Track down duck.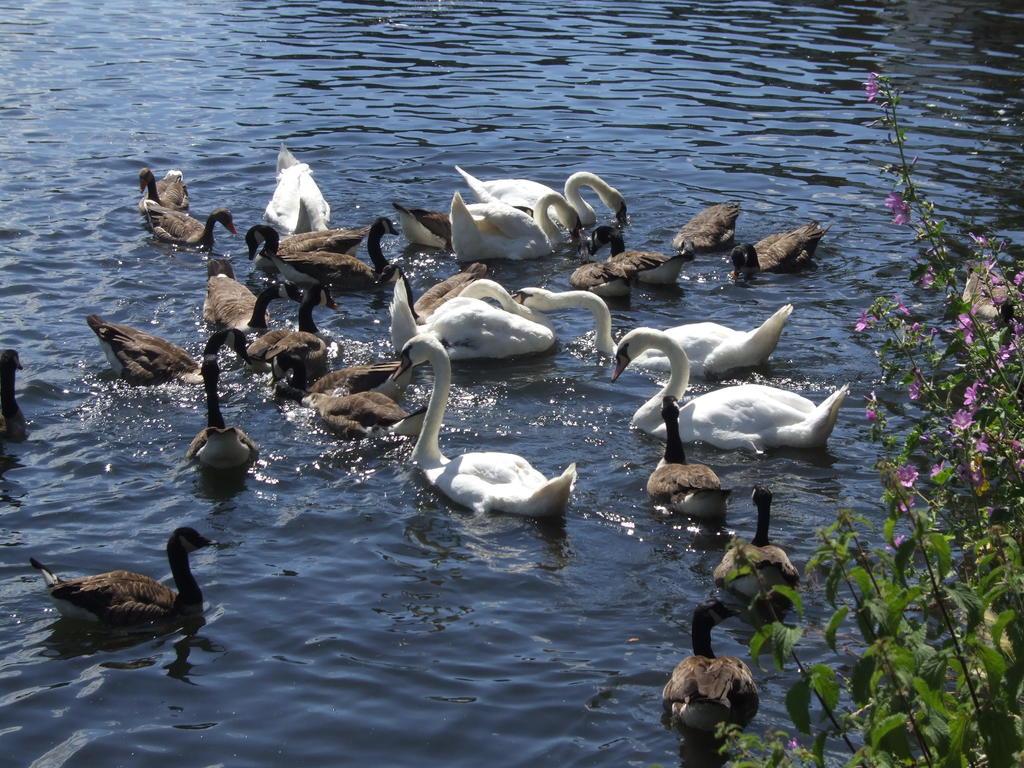
Tracked to bbox(404, 270, 532, 321).
